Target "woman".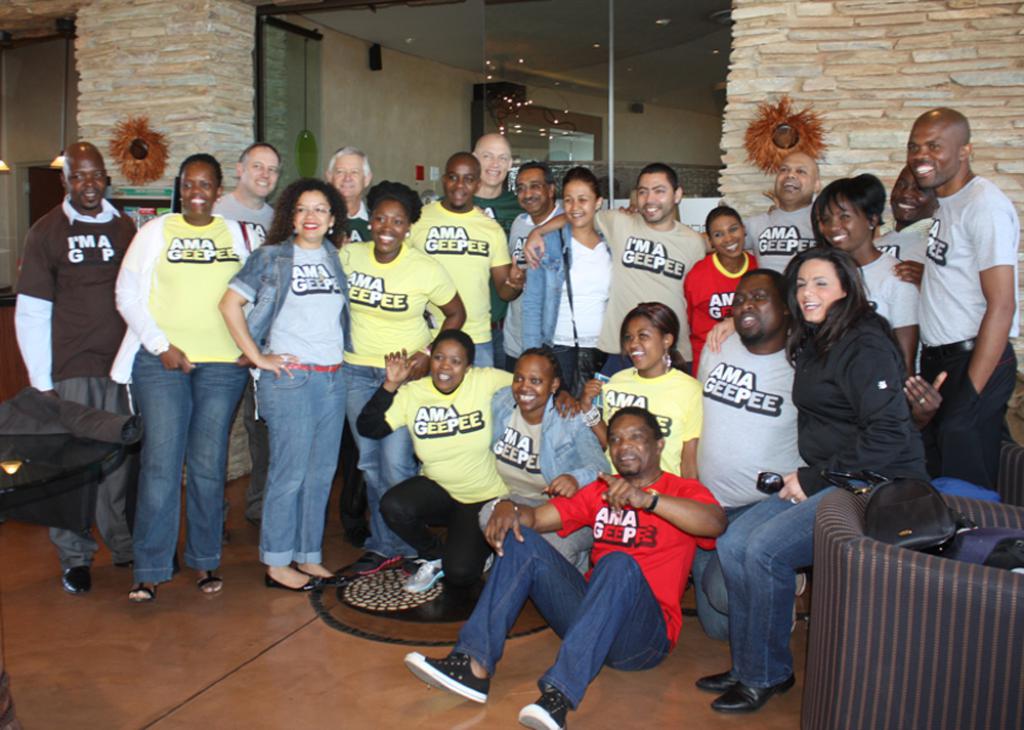
Target region: (676,196,765,343).
